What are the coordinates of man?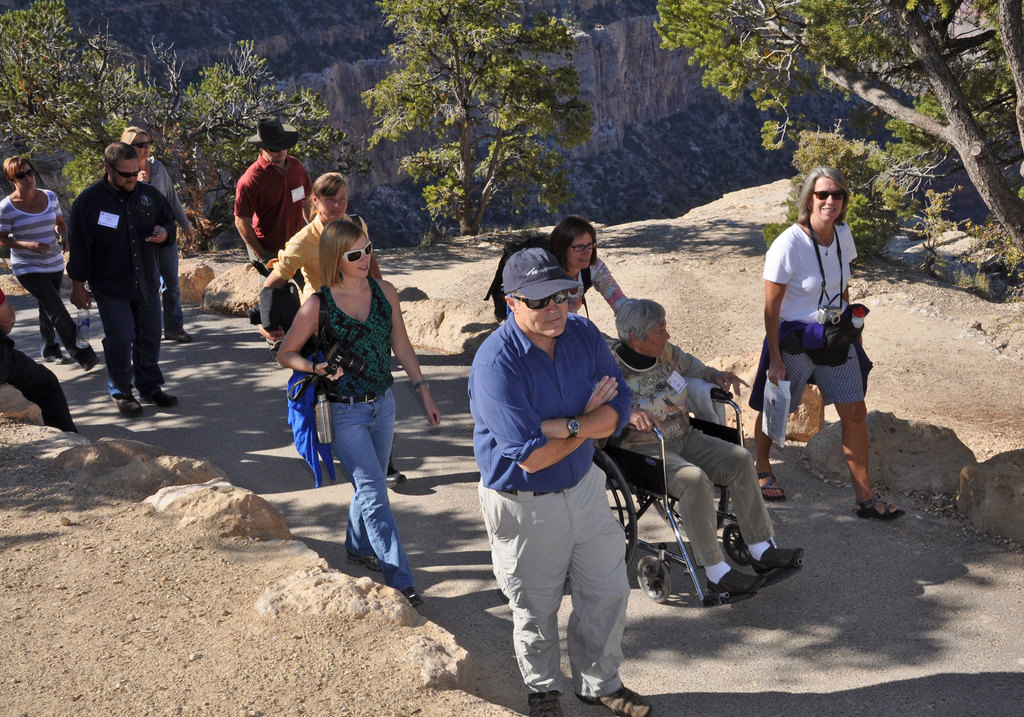
BBox(476, 230, 662, 711).
